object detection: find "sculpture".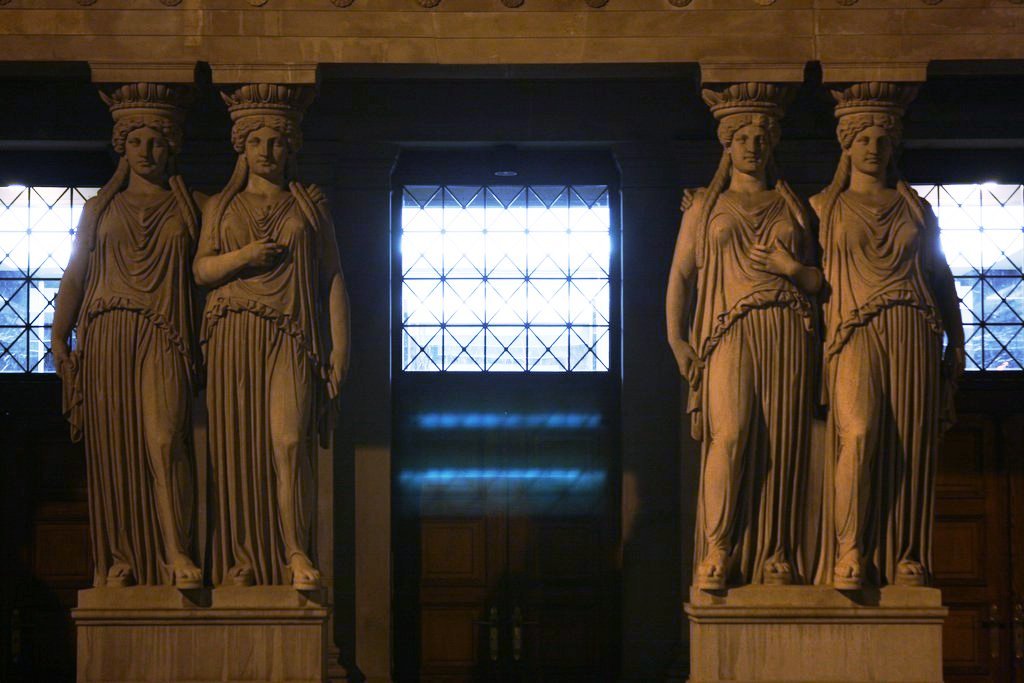
Rect(662, 77, 818, 589).
